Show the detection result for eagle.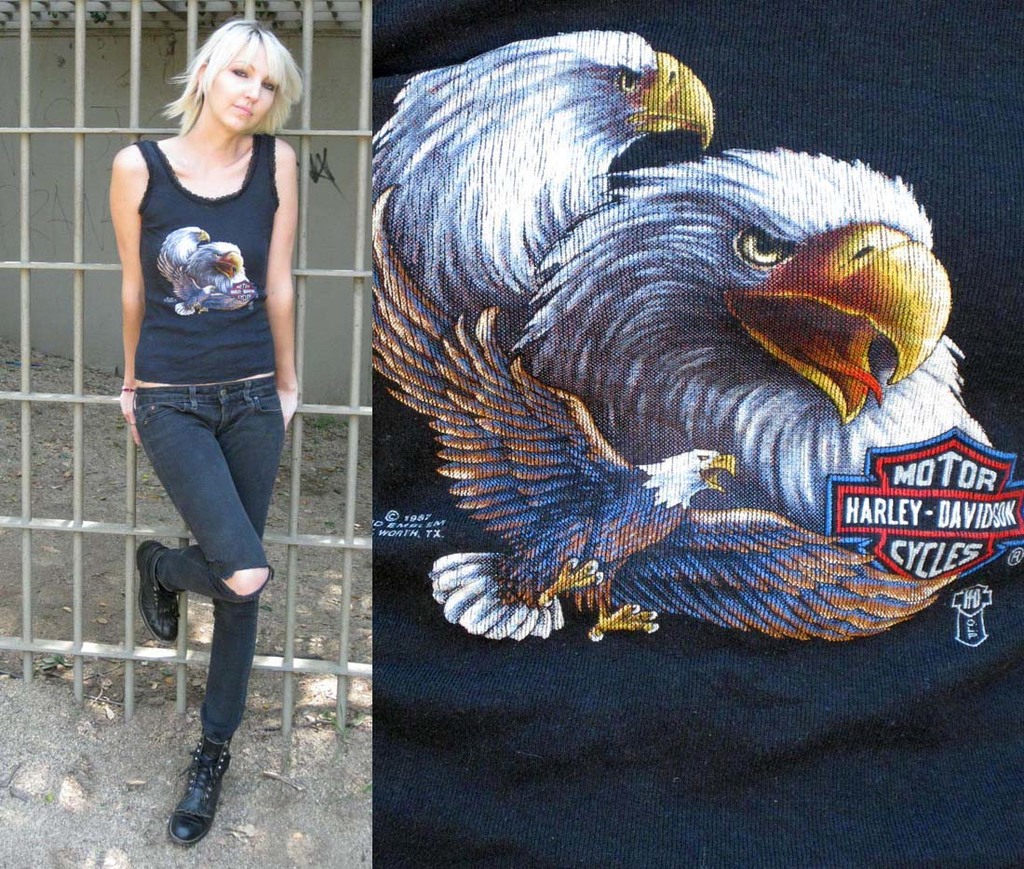
<bbox>357, 182, 966, 667</bbox>.
